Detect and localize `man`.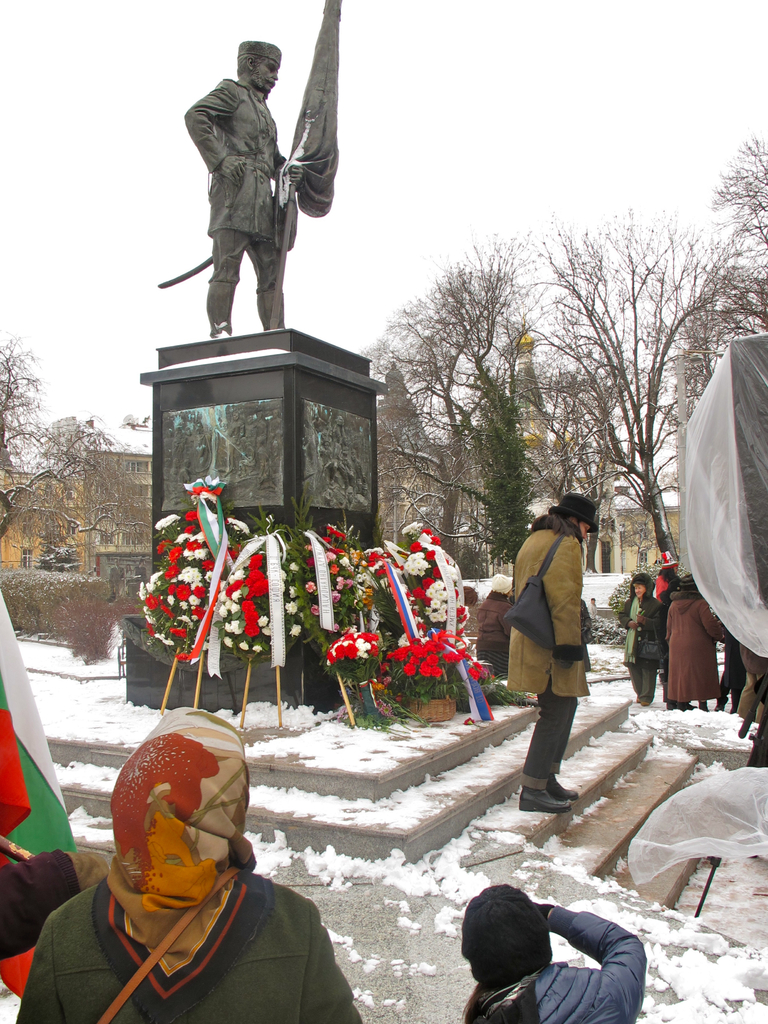
Localized at locate(478, 573, 514, 676).
